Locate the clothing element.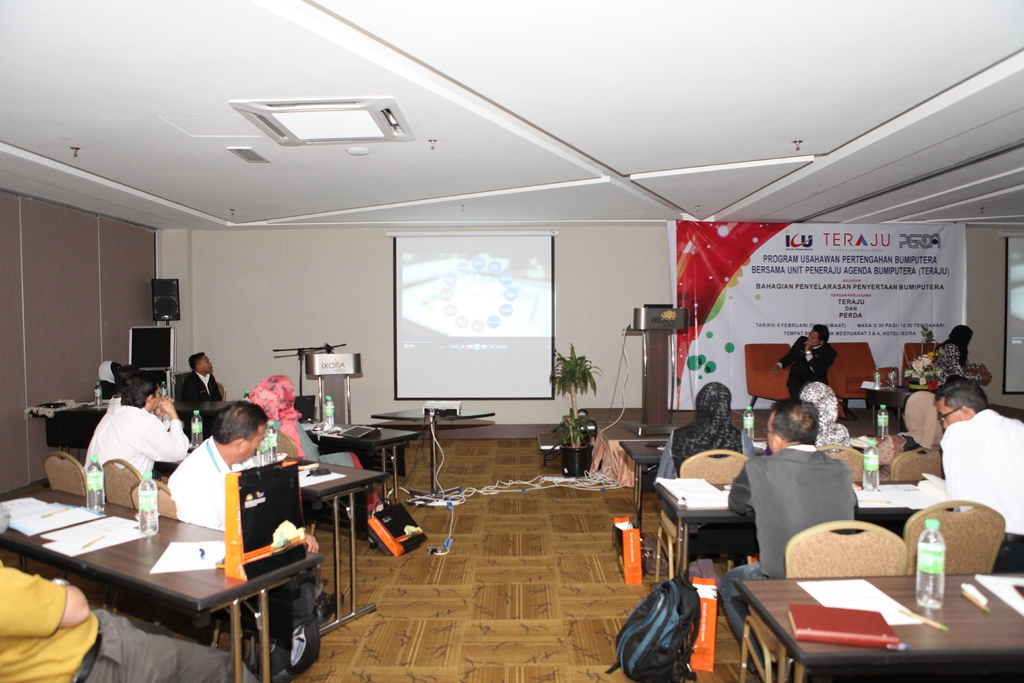
Element bbox: (165,370,224,436).
